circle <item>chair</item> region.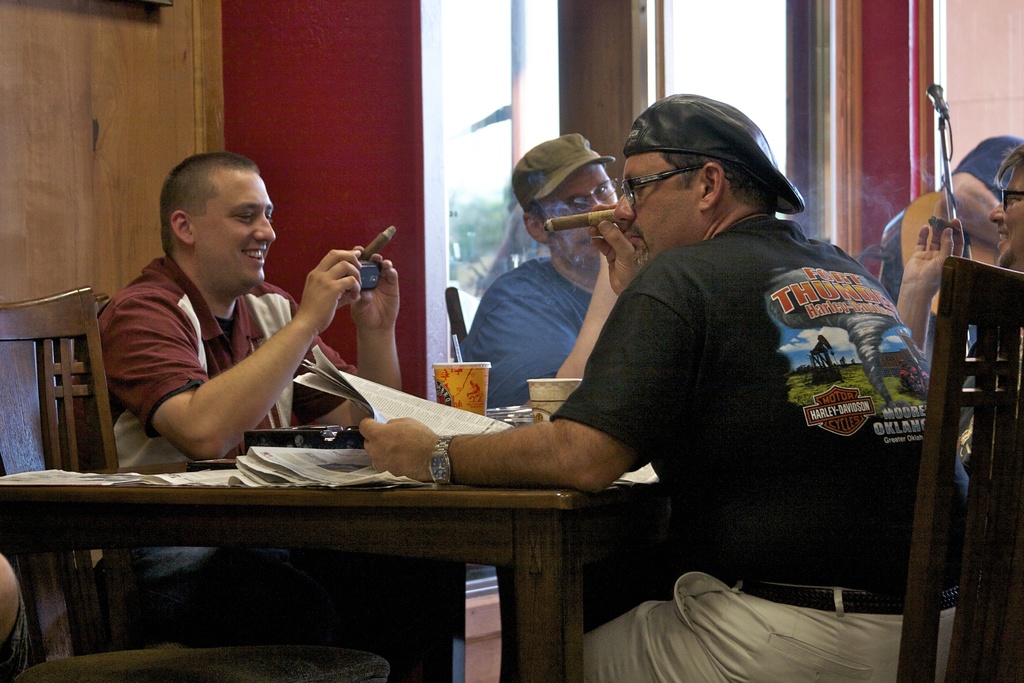
Region: 25:646:395:682.
